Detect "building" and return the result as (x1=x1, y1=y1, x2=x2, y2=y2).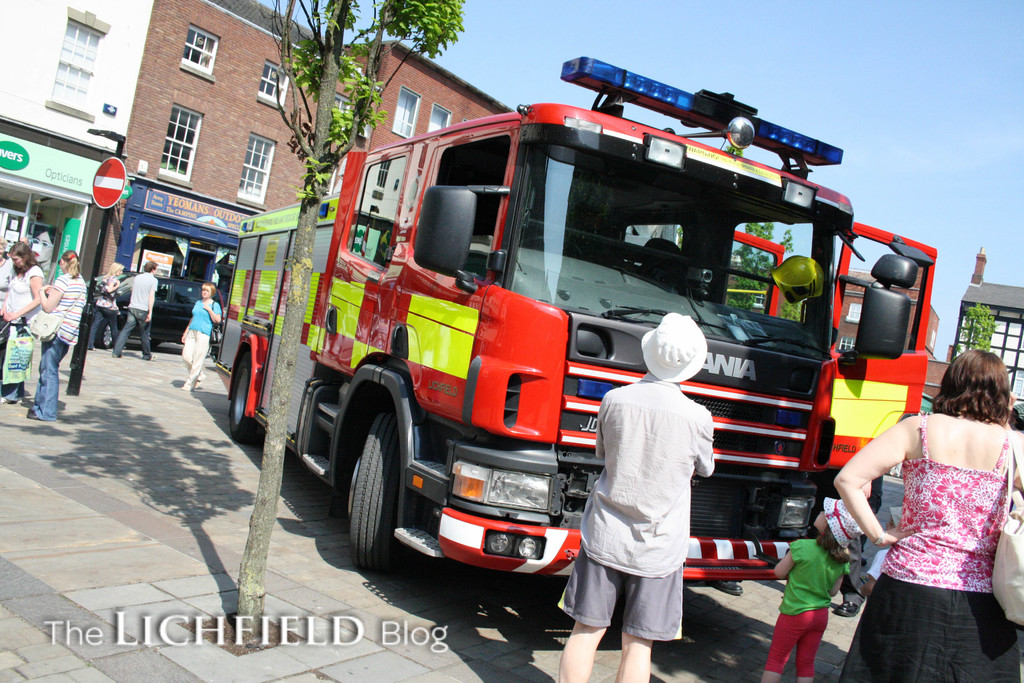
(x1=950, y1=251, x2=1023, y2=414).
